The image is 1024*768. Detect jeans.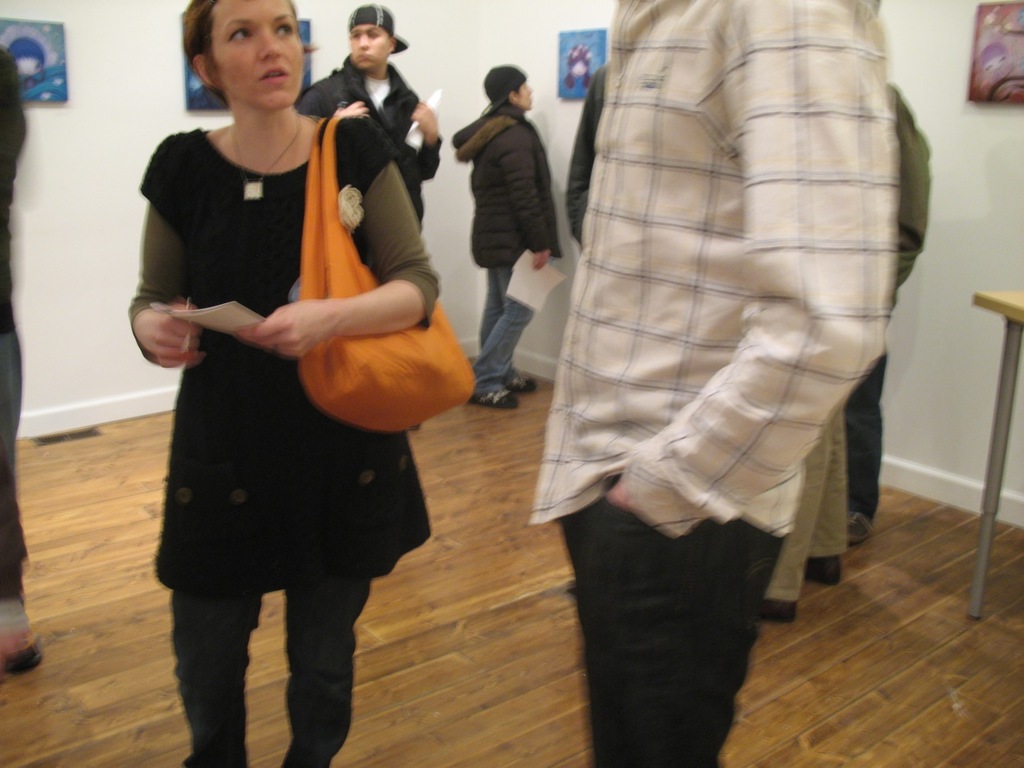
Detection: {"x1": 747, "y1": 398, "x2": 859, "y2": 612}.
